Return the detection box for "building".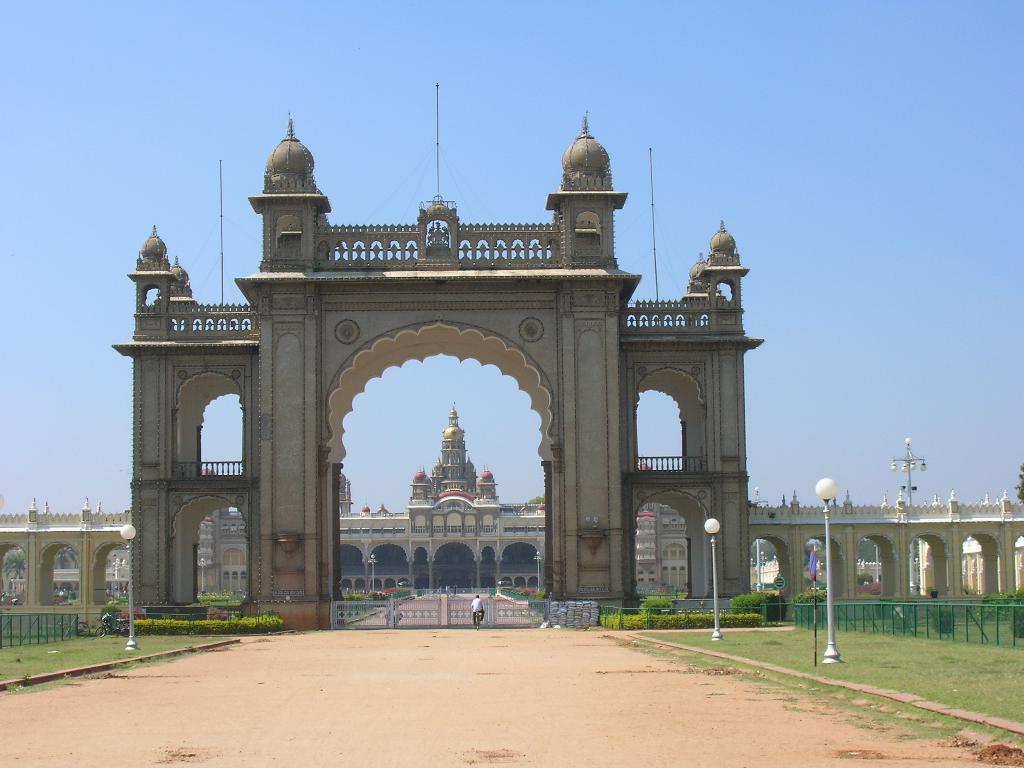
(0, 399, 1023, 636).
